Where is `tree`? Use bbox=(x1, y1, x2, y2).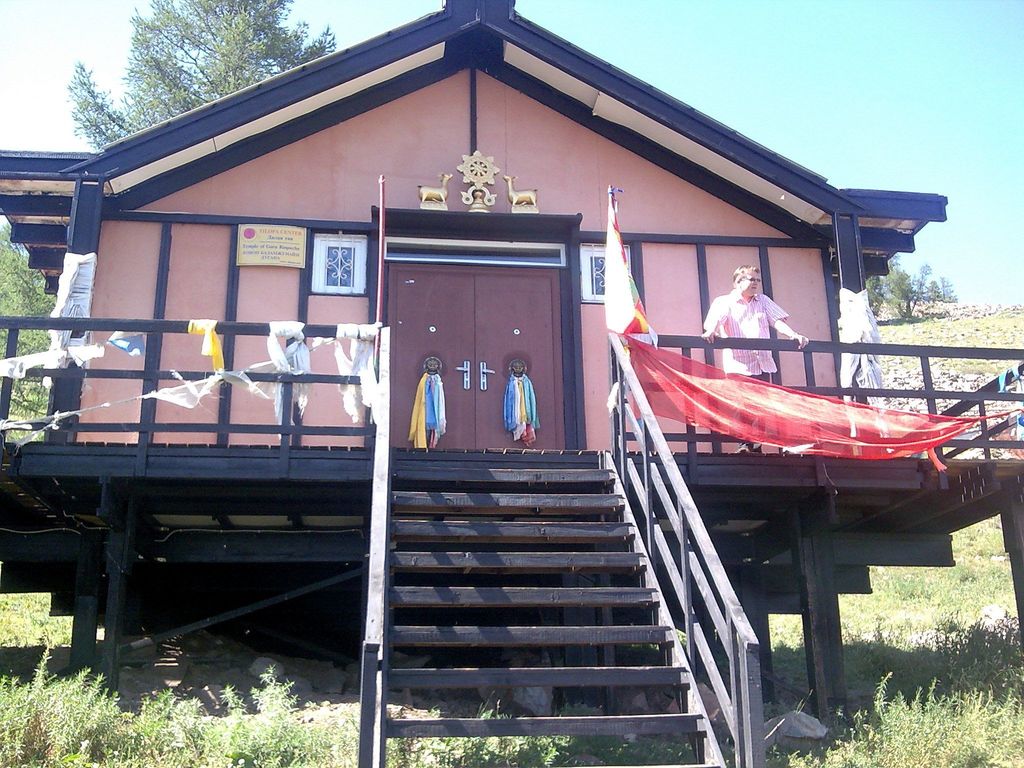
bbox=(0, 226, 56, 419).
